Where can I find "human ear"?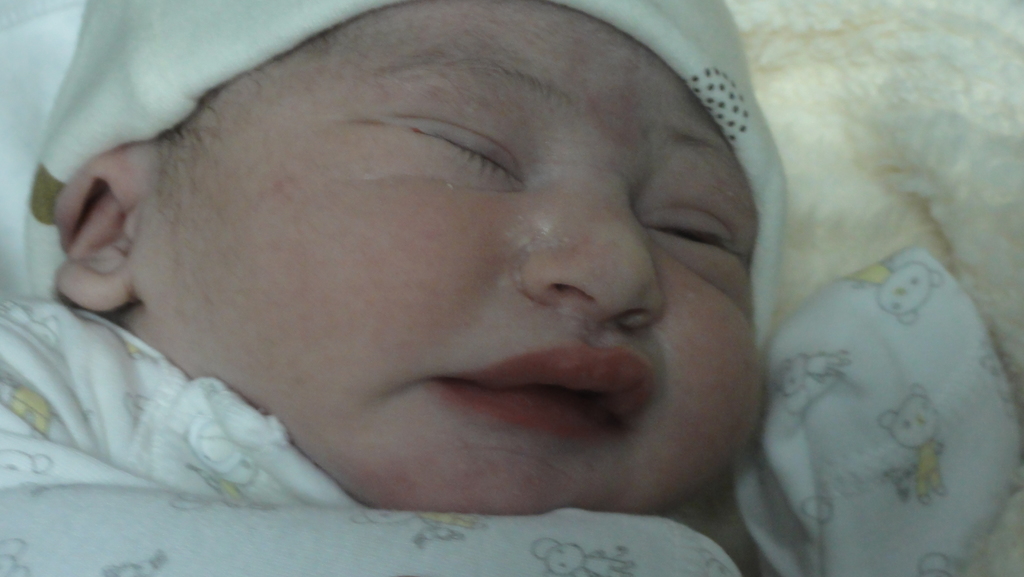
You can find it at box(52, 142, 149, 320).
